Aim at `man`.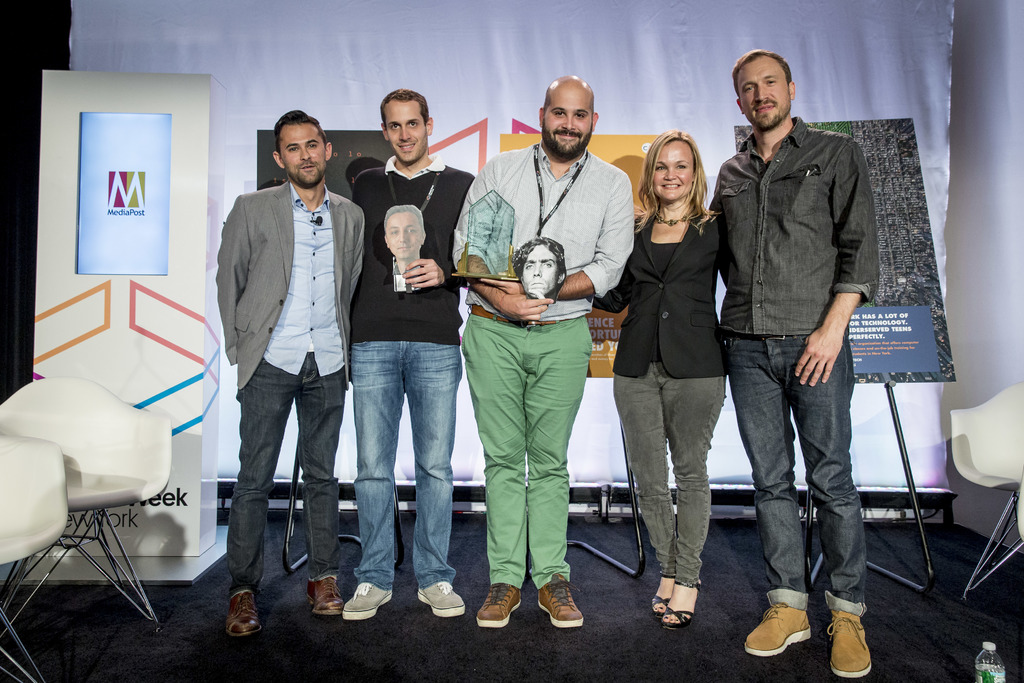
Aimed at region(454, 79, 641, 634).
